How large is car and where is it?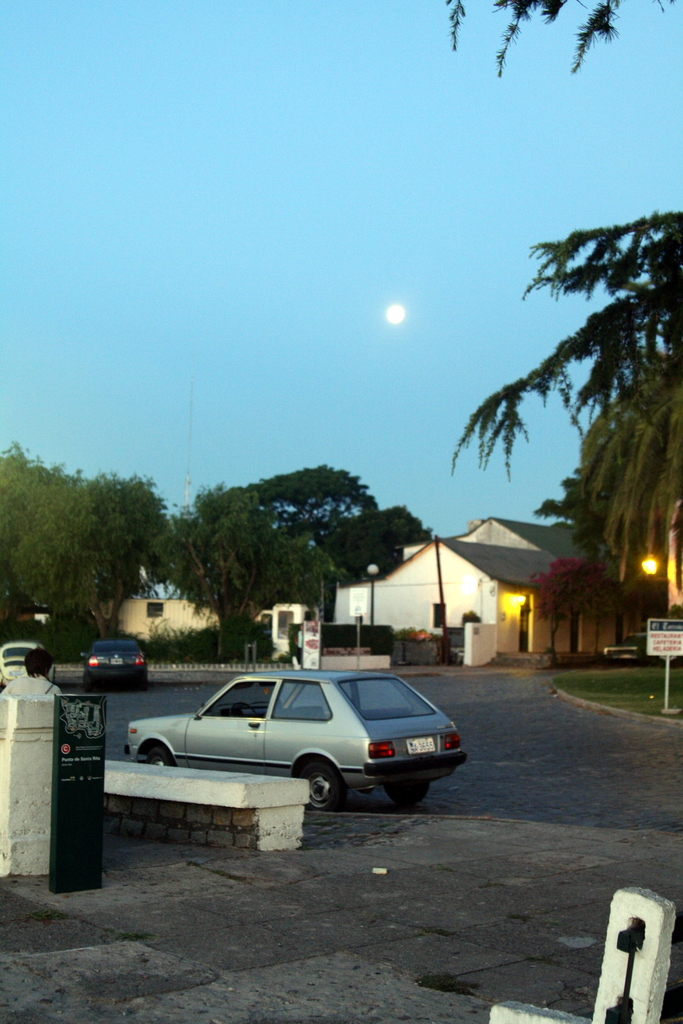
Bounding box: {"left": 114, "top": 674, "right": 460, "bottom": 815}.
